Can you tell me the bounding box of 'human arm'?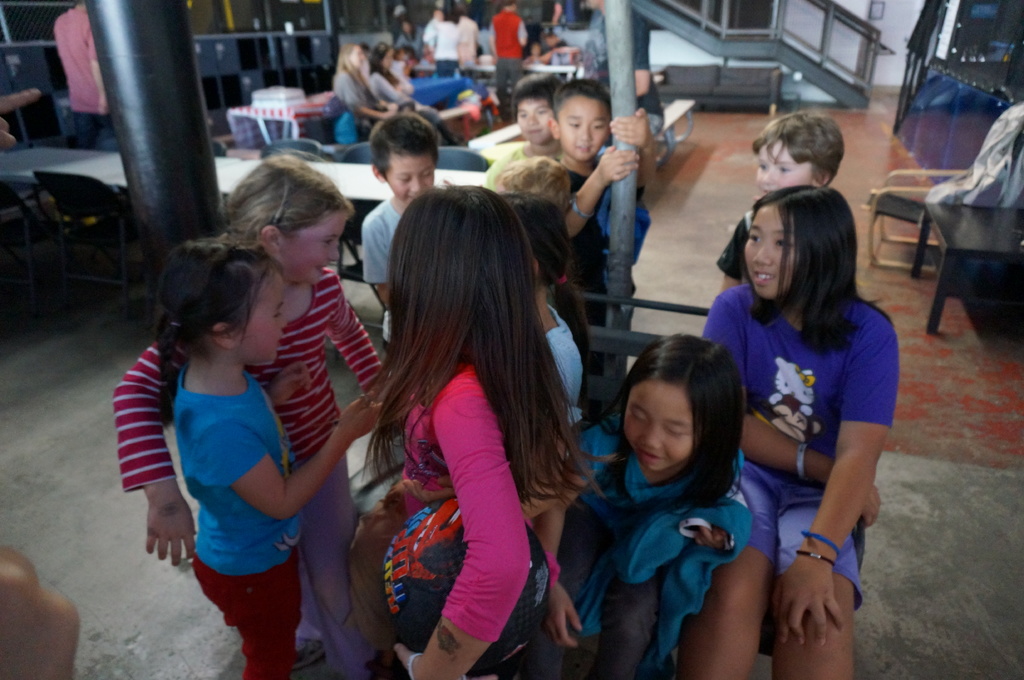
368, 202, 402, 327.
